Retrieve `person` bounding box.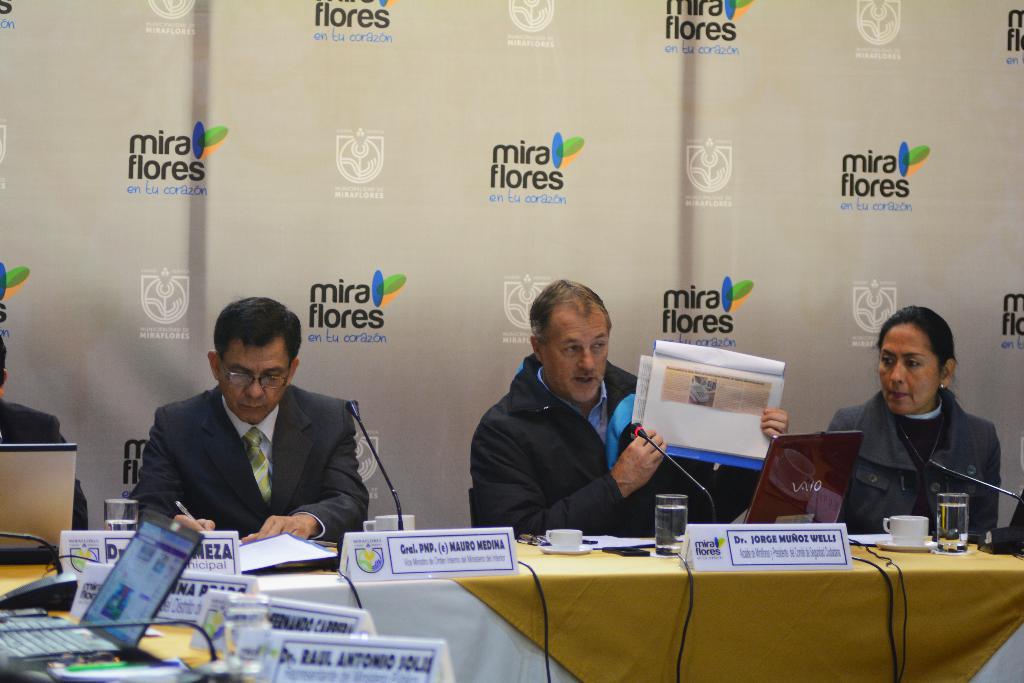
Bounding box: region(820, 294, 1010, 547).
